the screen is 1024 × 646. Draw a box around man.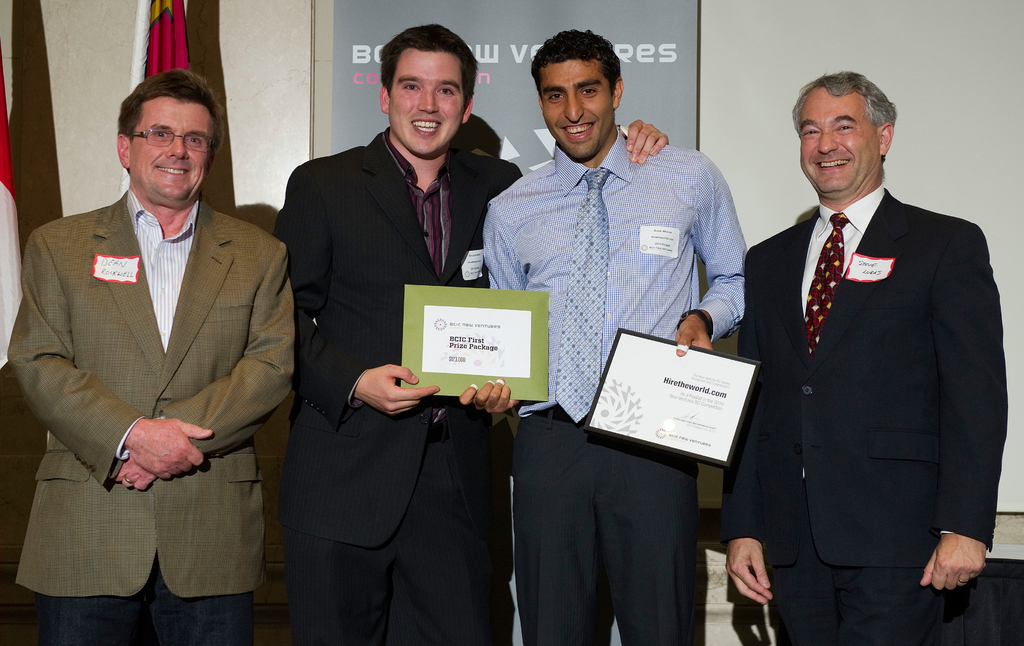
left=267, top=24, right=672, bottom=645.
